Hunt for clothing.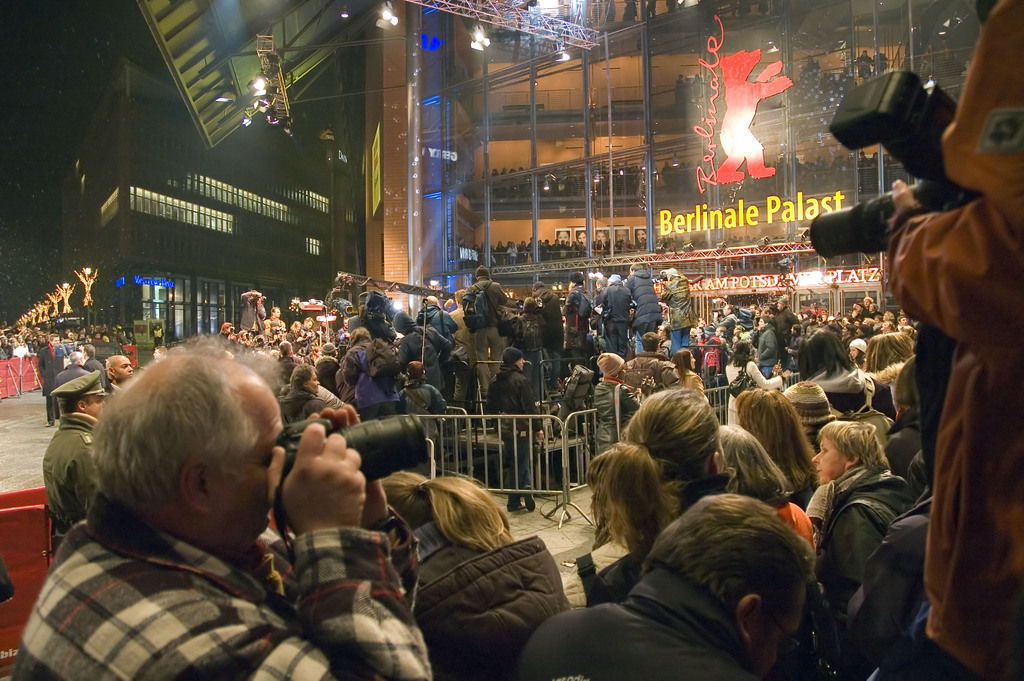
Hunted down at l=311, t=384, r=346, b=412.
